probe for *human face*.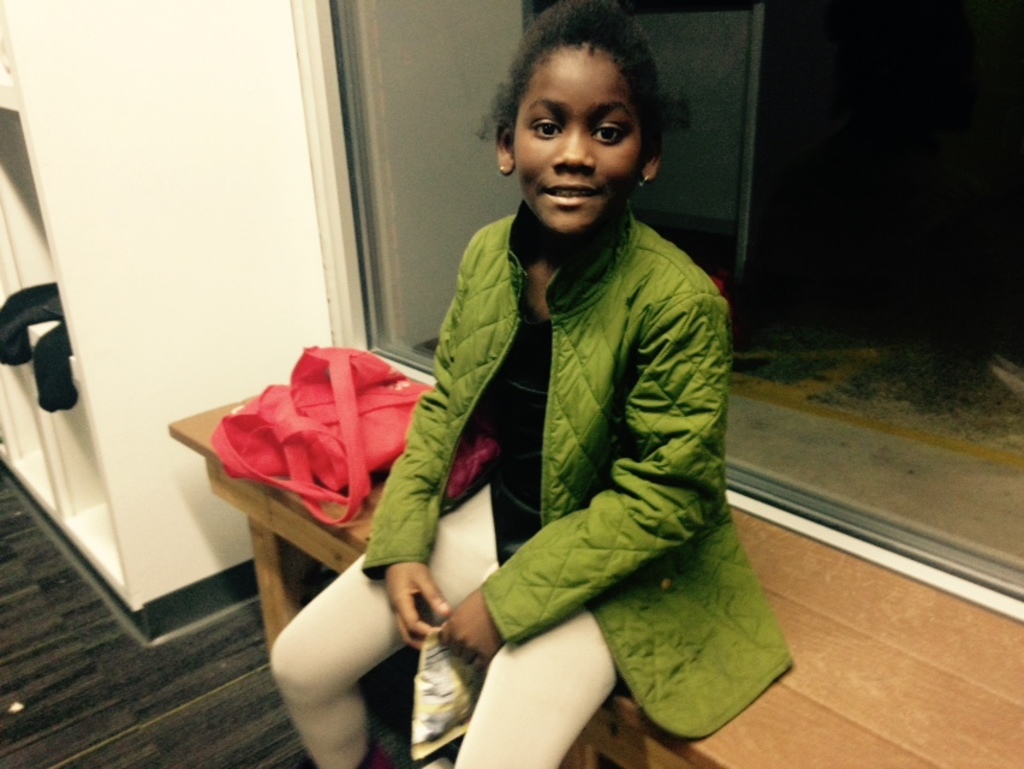
Probe result: [508, 36, 639, 222].
